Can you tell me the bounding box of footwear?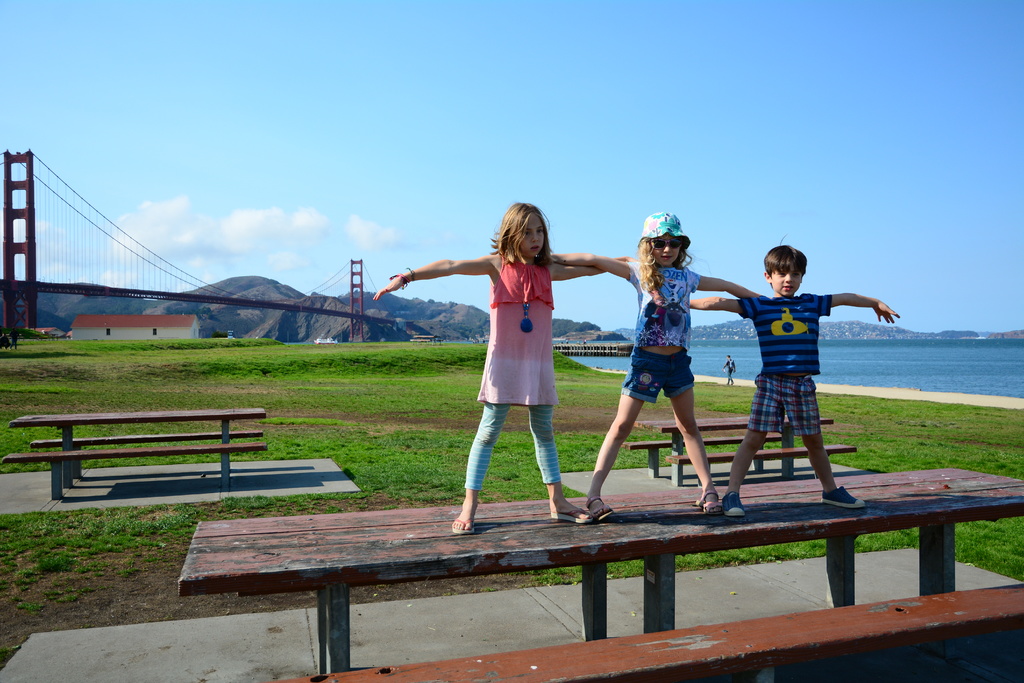
<box>586,497,614,520</box>.
